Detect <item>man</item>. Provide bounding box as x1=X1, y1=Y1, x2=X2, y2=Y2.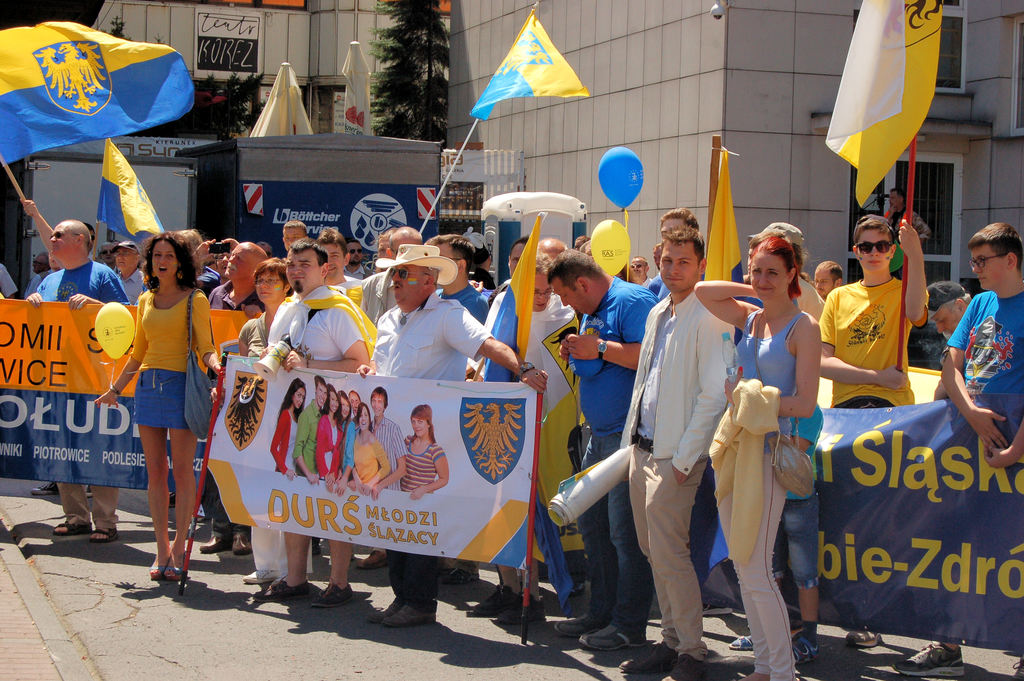
x1=358, y1=229, x2=422, y2=564.
